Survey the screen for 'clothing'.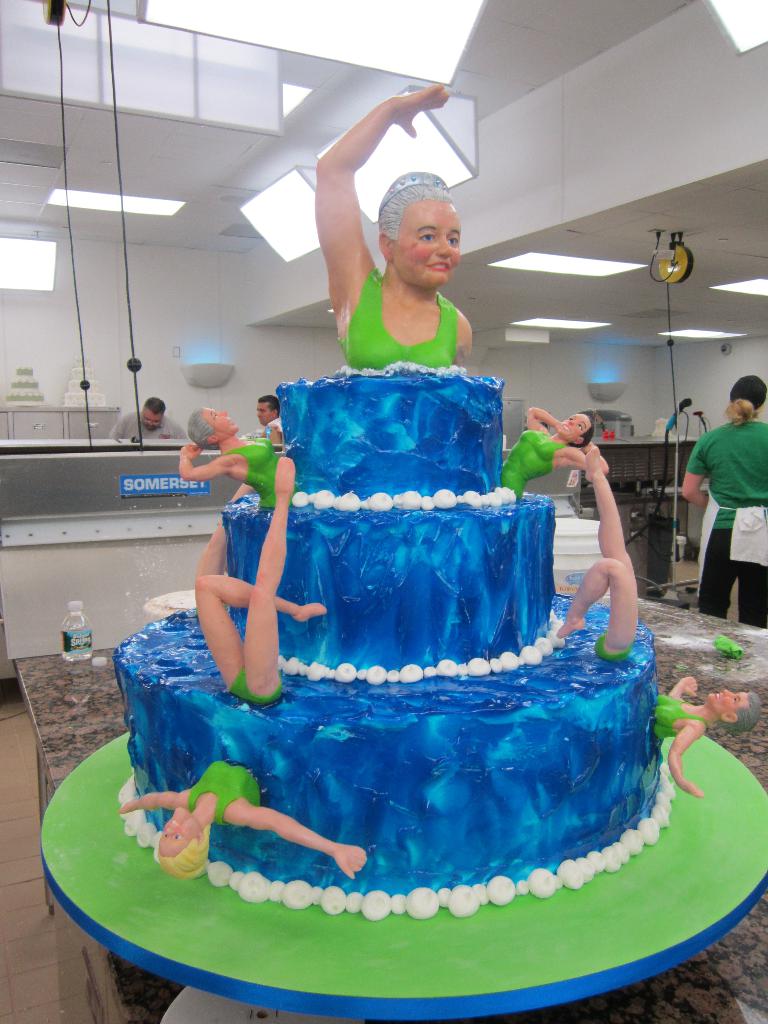
Survey found: (x1=104, y1=412, x2=186, y2=443).
